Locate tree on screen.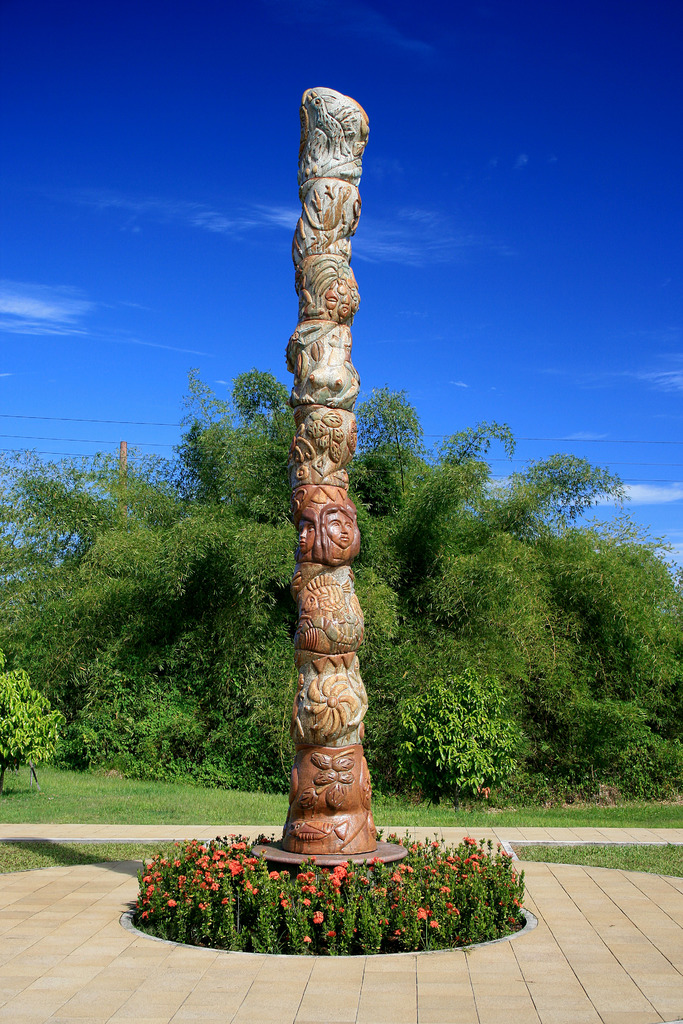
On screen at (0,368,682,796).
